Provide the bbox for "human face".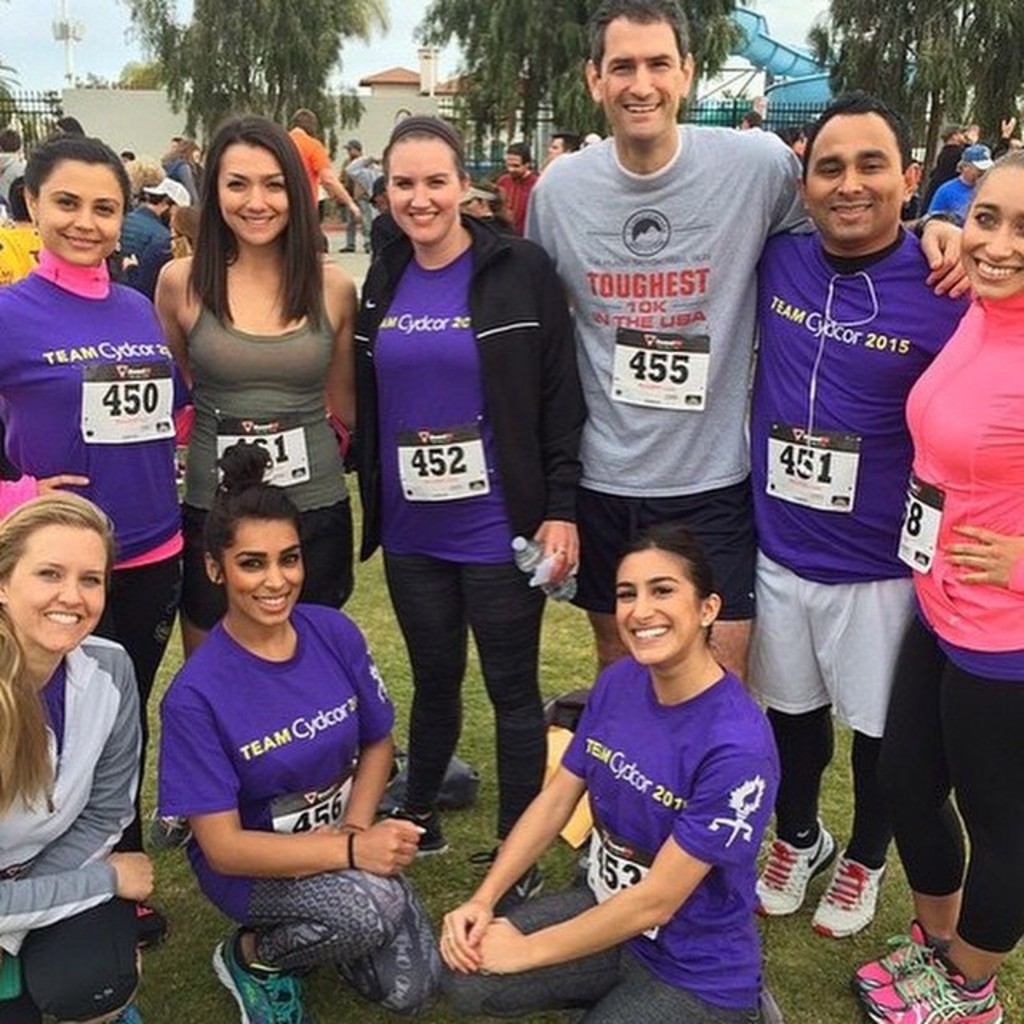
(387,139,466,243).
